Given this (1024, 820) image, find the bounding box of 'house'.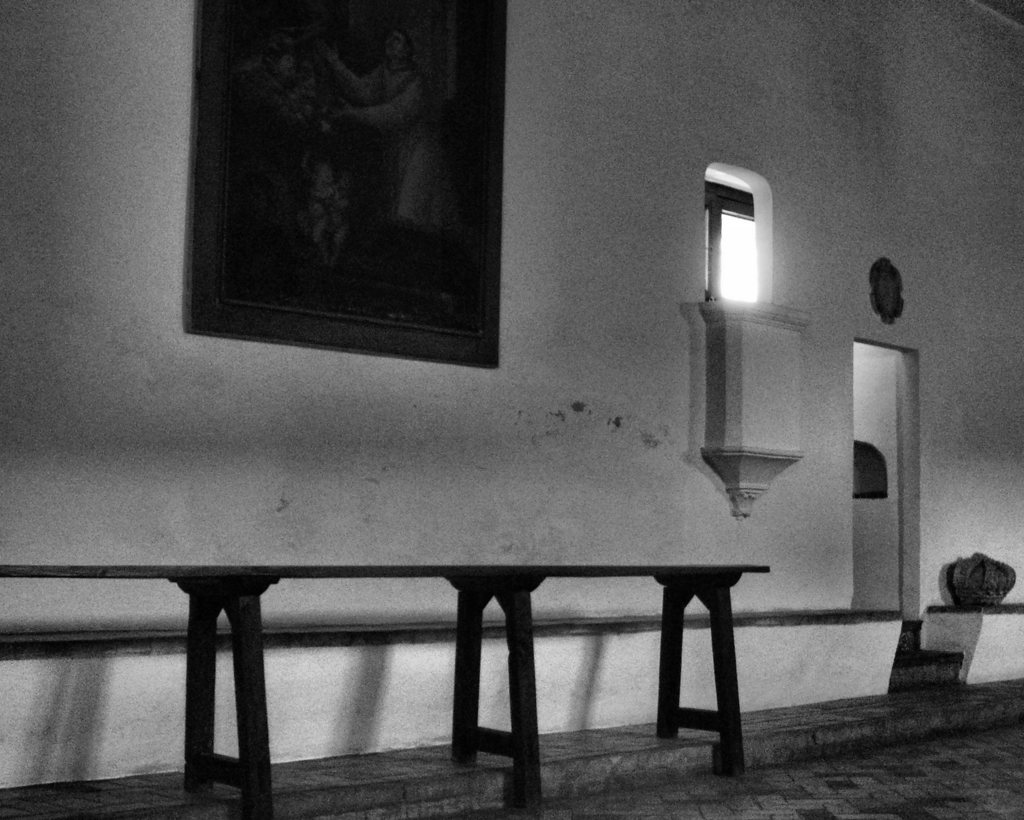
0:1:1023:819.
